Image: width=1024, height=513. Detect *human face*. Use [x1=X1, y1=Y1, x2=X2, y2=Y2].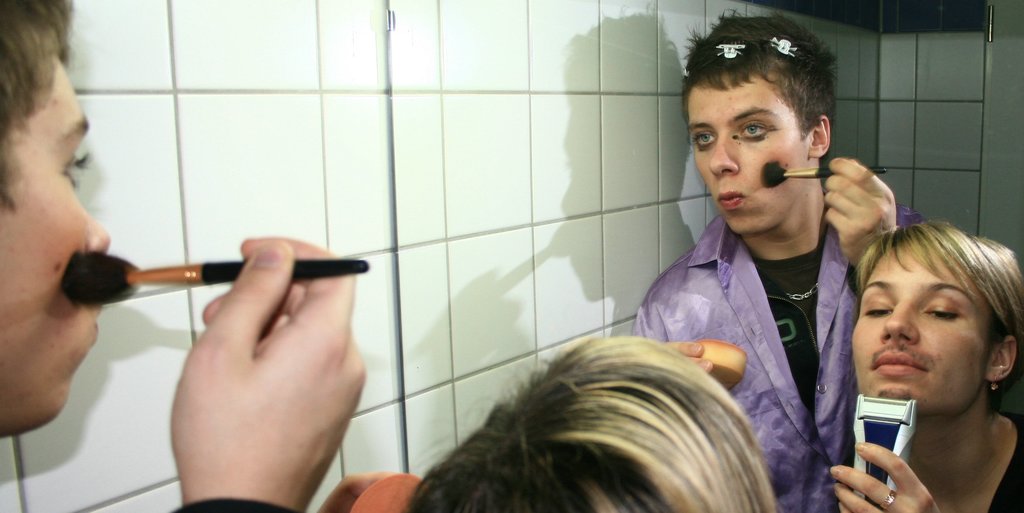
[x1=848, y1=255, x2=987, y2=426].
